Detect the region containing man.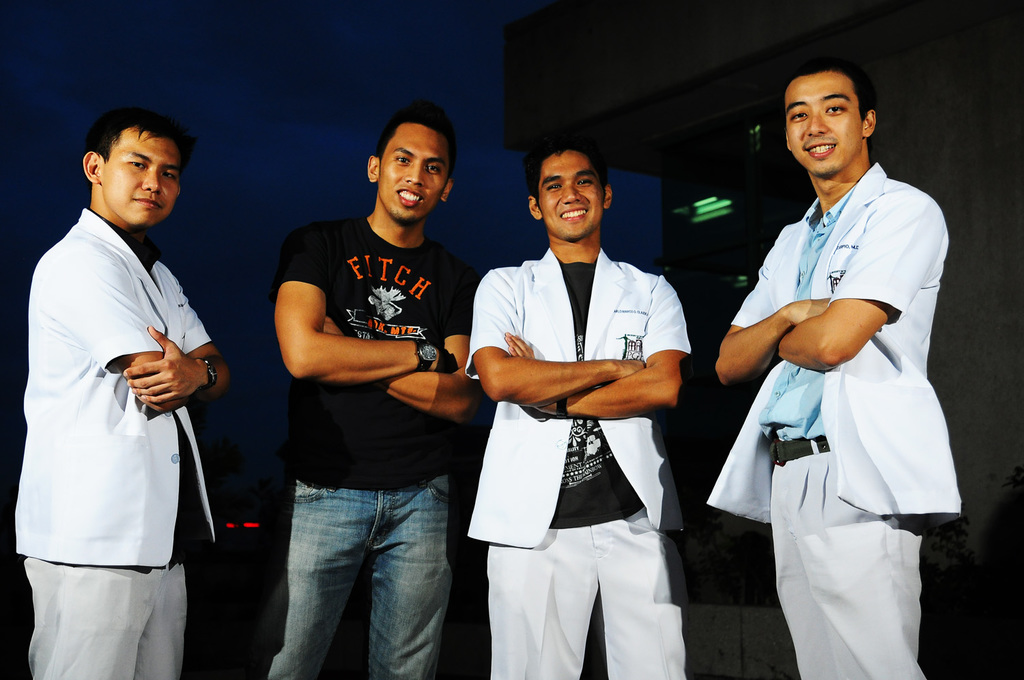
BBox(15, 98, 225, 679).
